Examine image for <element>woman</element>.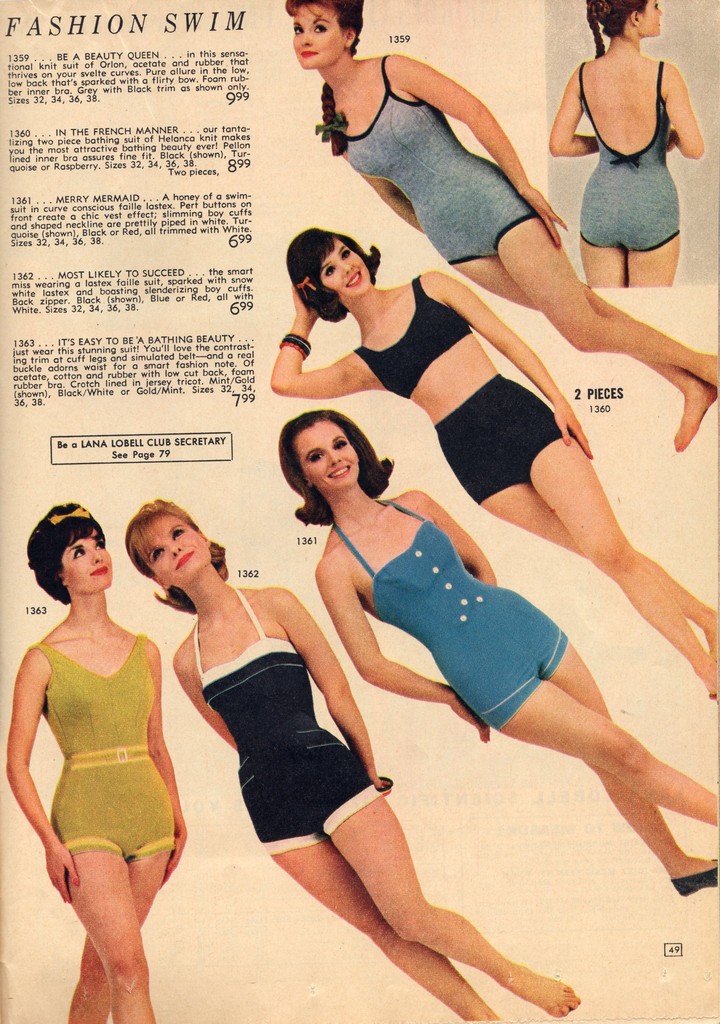
Examination result: [273,407,719,900].
